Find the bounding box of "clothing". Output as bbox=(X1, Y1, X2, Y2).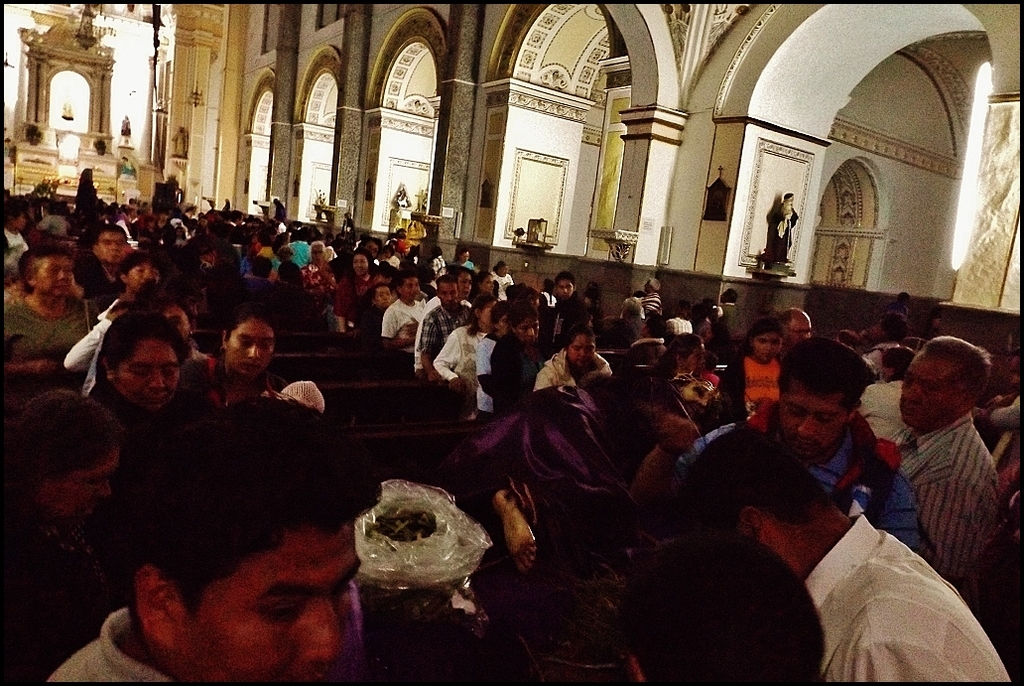
bbox=(3, 504, 97, 685).
